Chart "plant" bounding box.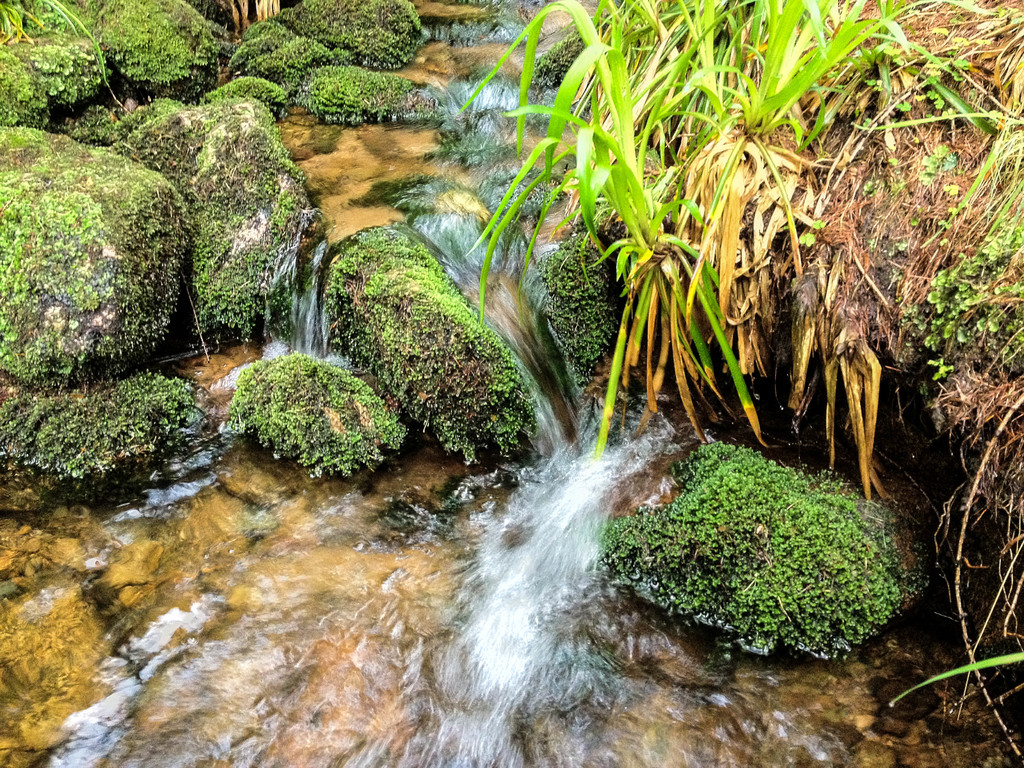
Charted: l=21, t=361, r=223, b=495.
